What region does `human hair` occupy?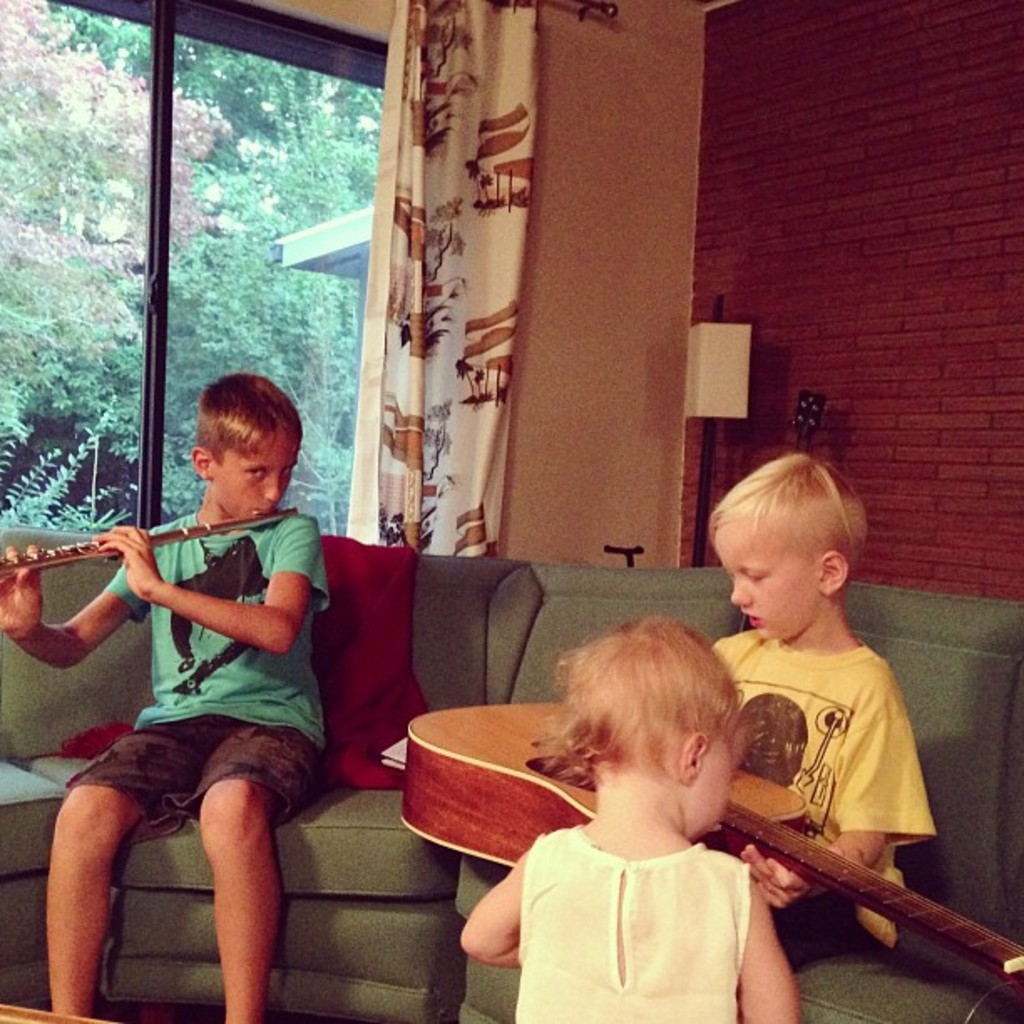
x1=544, y1=612, x2=745, y2=788.
